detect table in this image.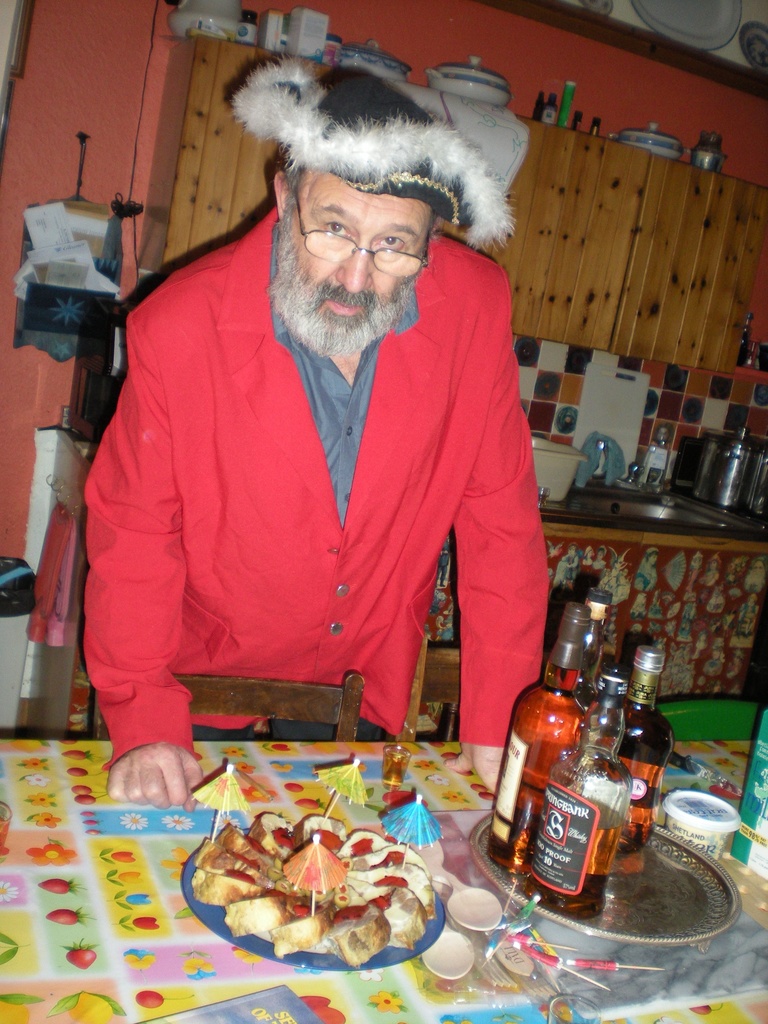
Detection: (0,741,767,1023).
